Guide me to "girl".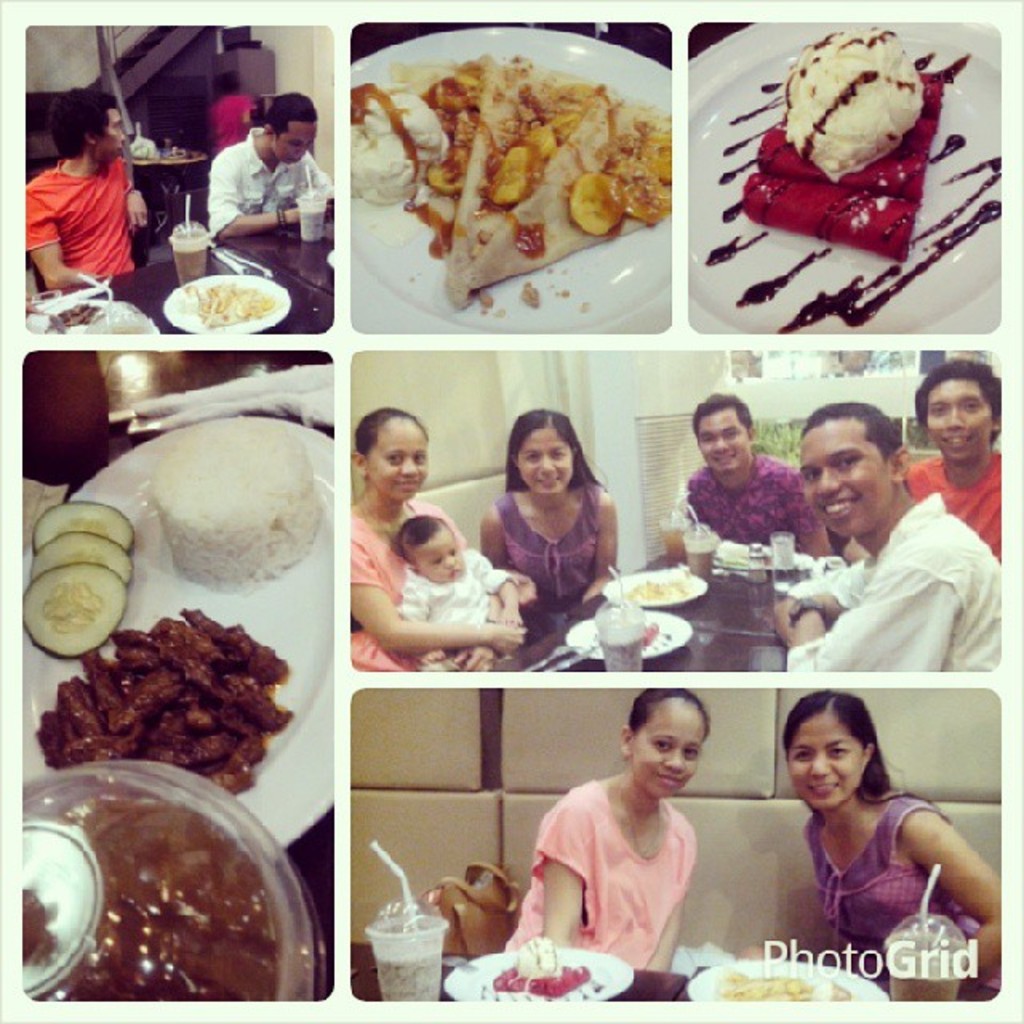
Guidance: bbox(346, 410, 547, 670).
